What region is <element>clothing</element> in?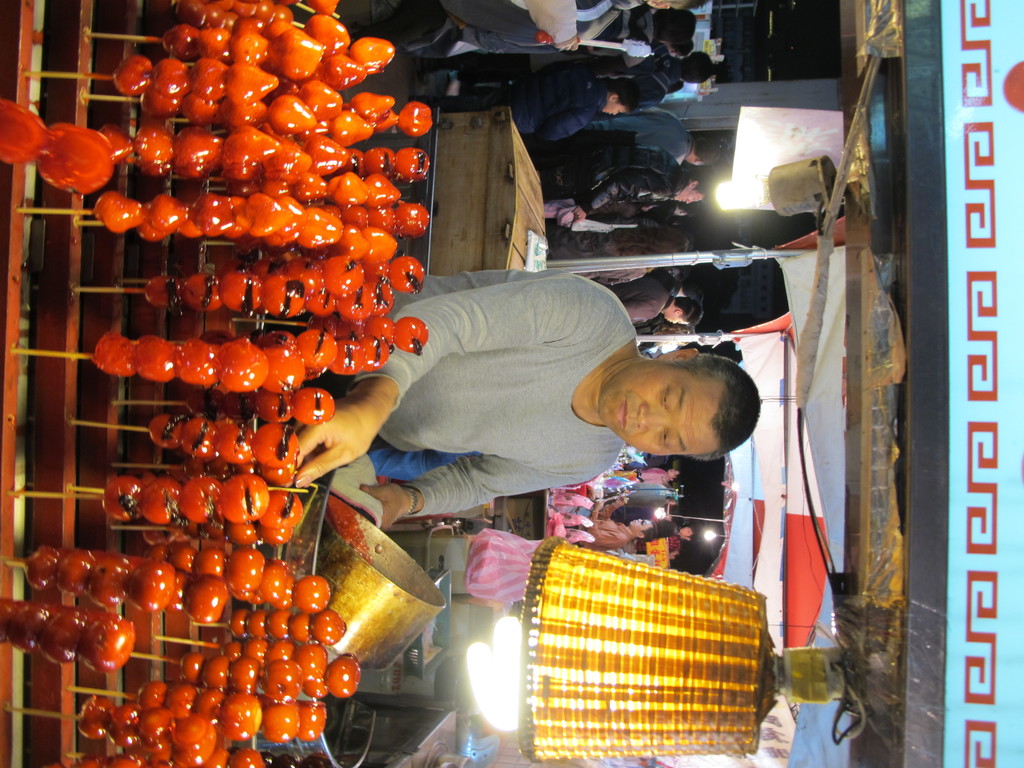
[429,91,602,140].
